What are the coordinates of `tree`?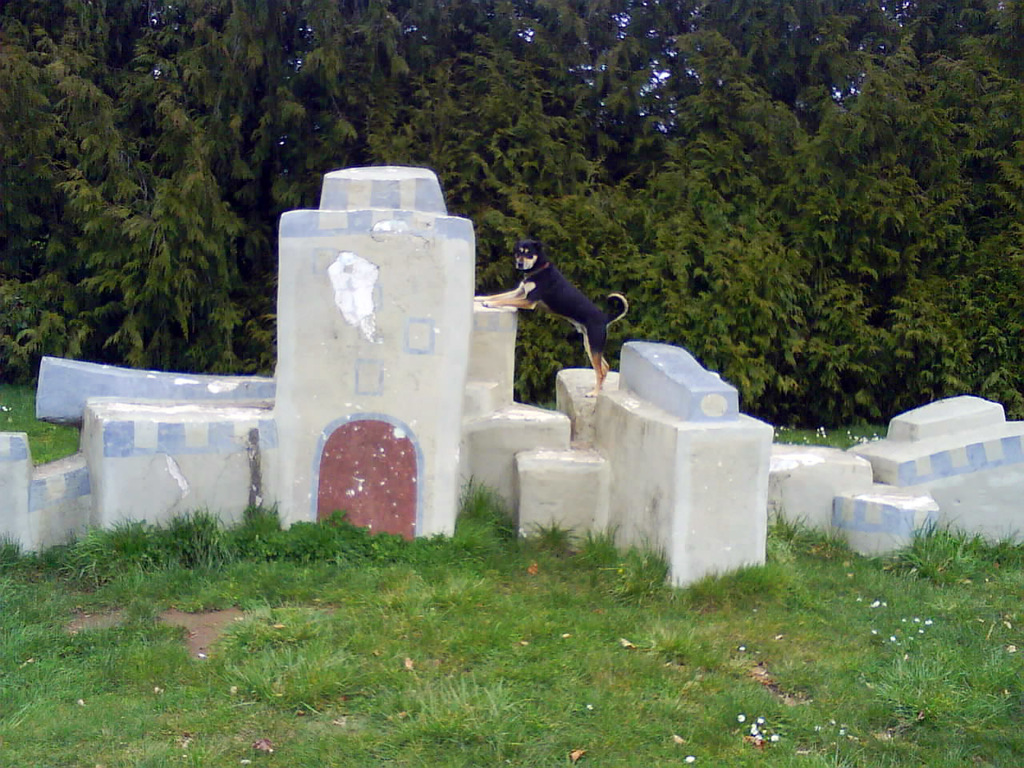
337, 0, 550, 280.
